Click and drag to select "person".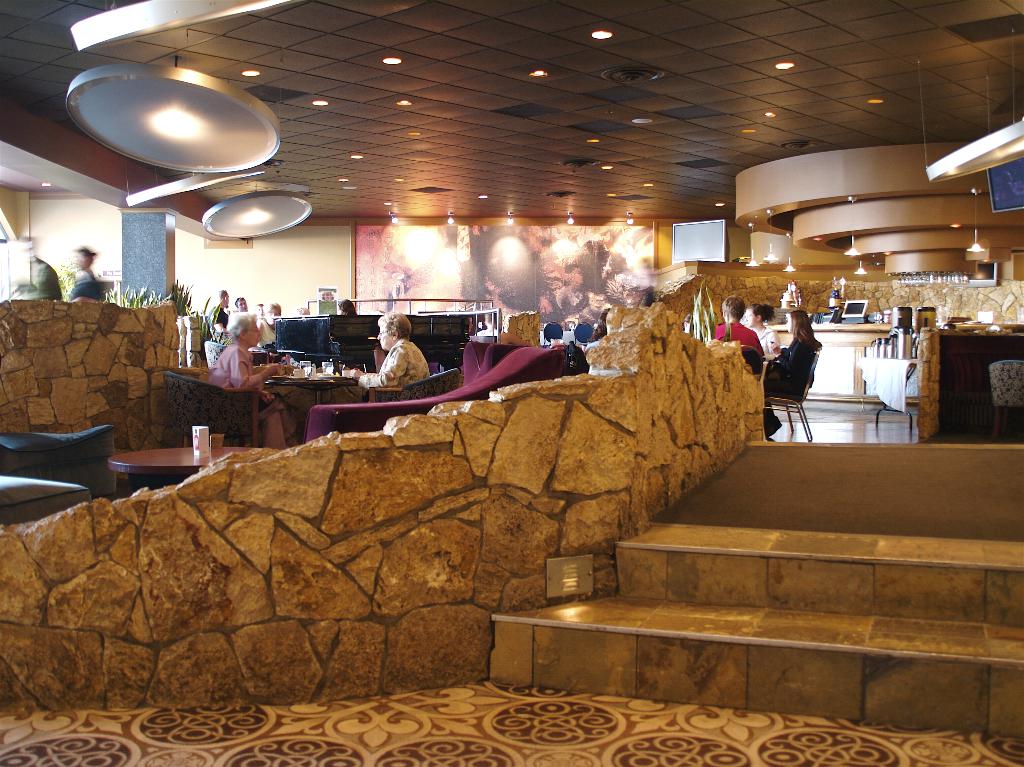
Selection: l=68, t=248, r=115, b=304.
